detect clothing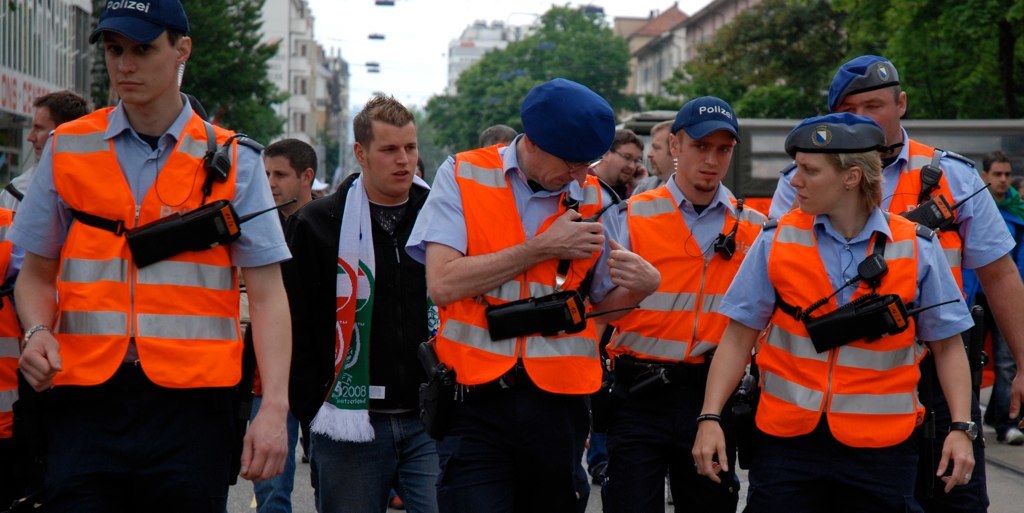
x1=405 y1=125 x2=627 y2=512
